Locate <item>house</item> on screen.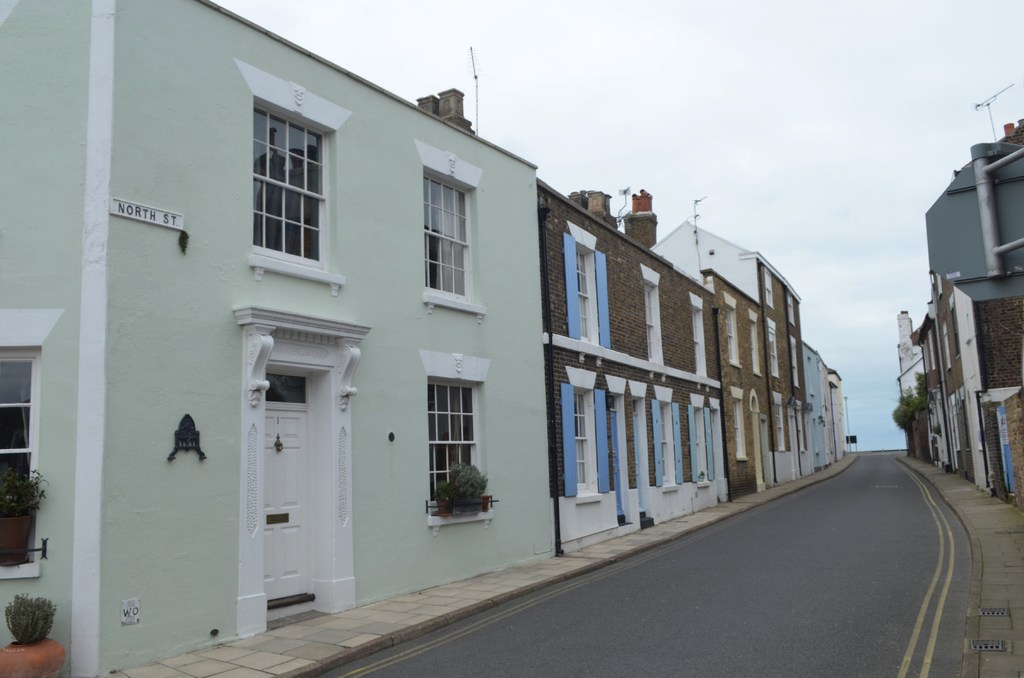
On screen at rect(545, 181, 732, 558).
